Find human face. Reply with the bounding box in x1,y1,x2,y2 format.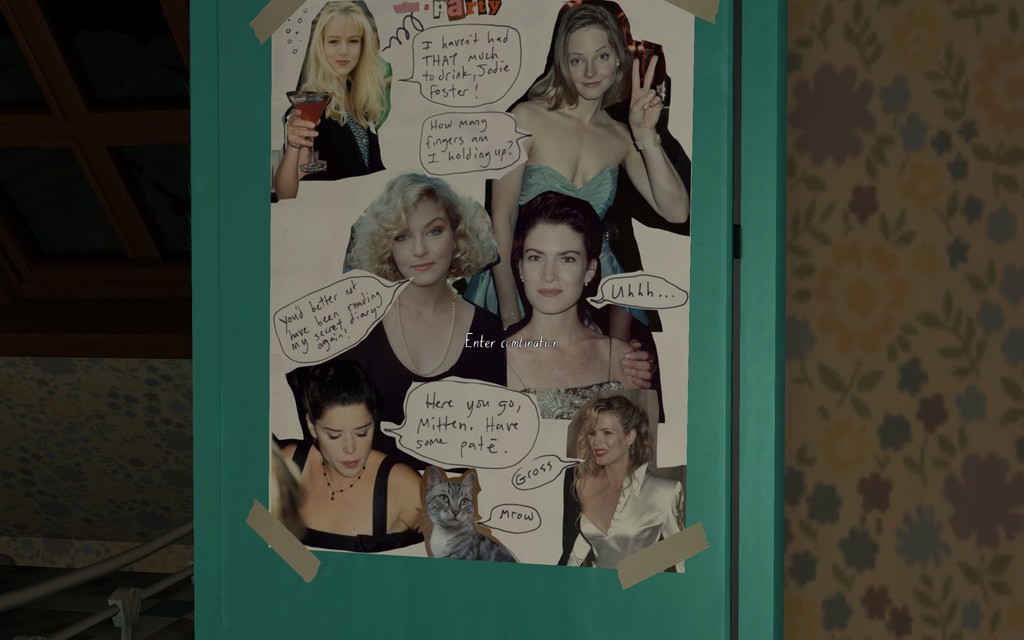
568,22,622,95.
